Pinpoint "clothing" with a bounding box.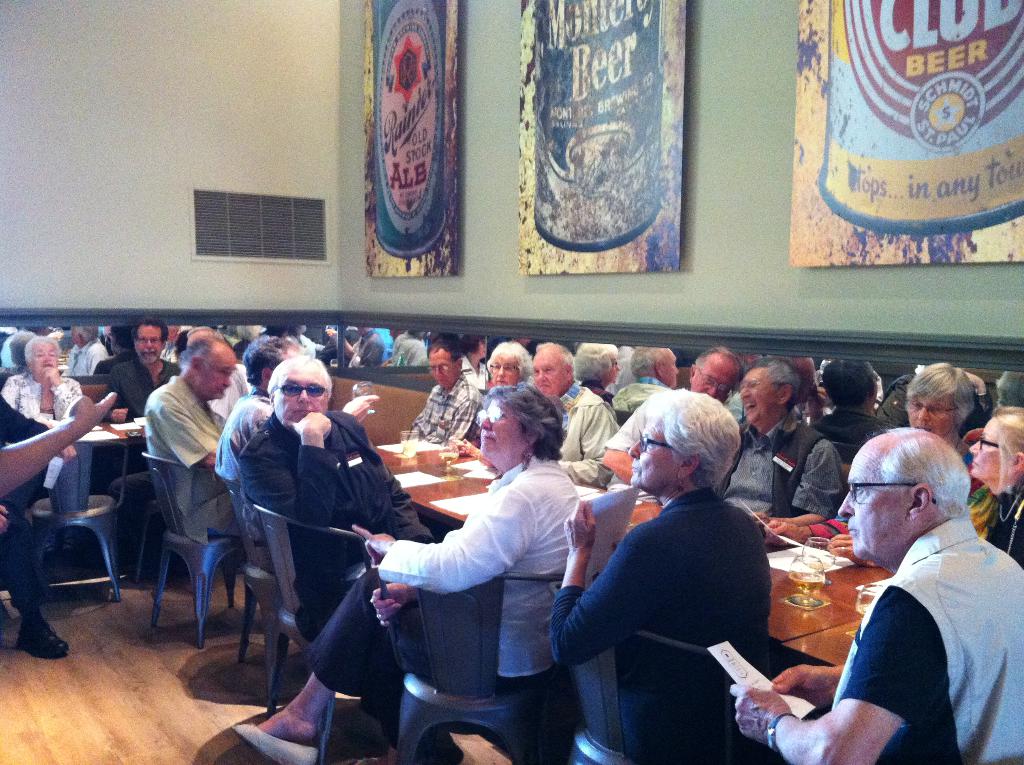
{"x1": 826, "y1": 506, "x2": 1023, "y2": 762}.
